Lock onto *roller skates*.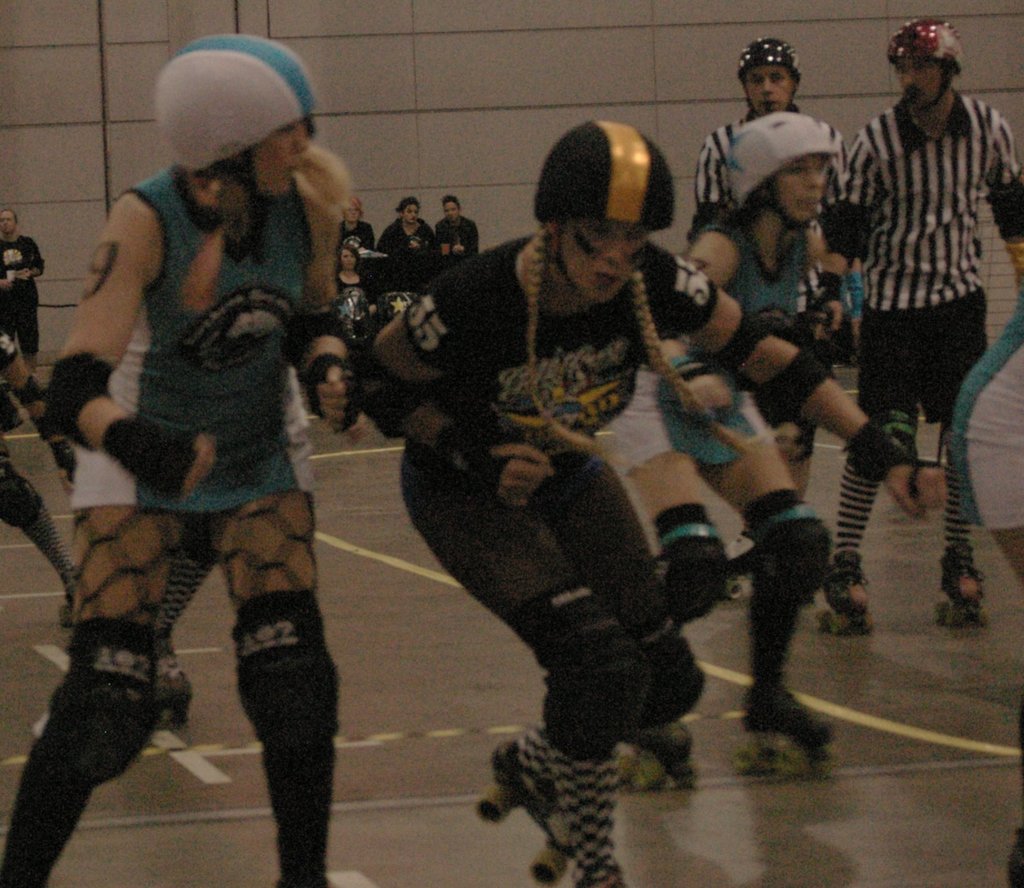
Locked: crop(60, 570, 75, 639).
